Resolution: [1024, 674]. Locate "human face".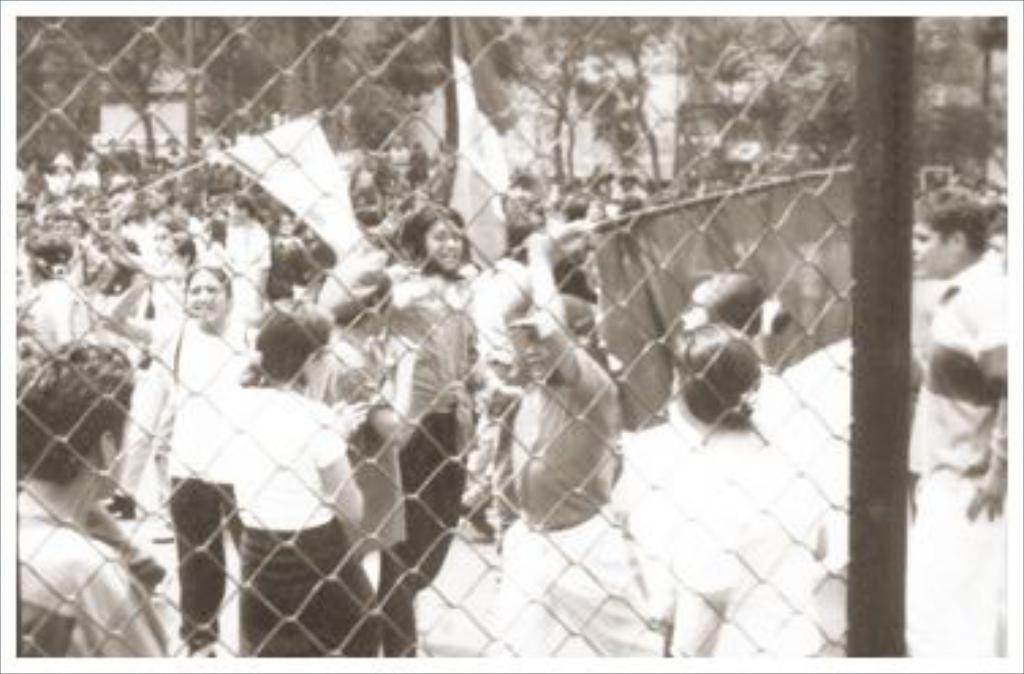
bbox(179, 269, 223, 326).
